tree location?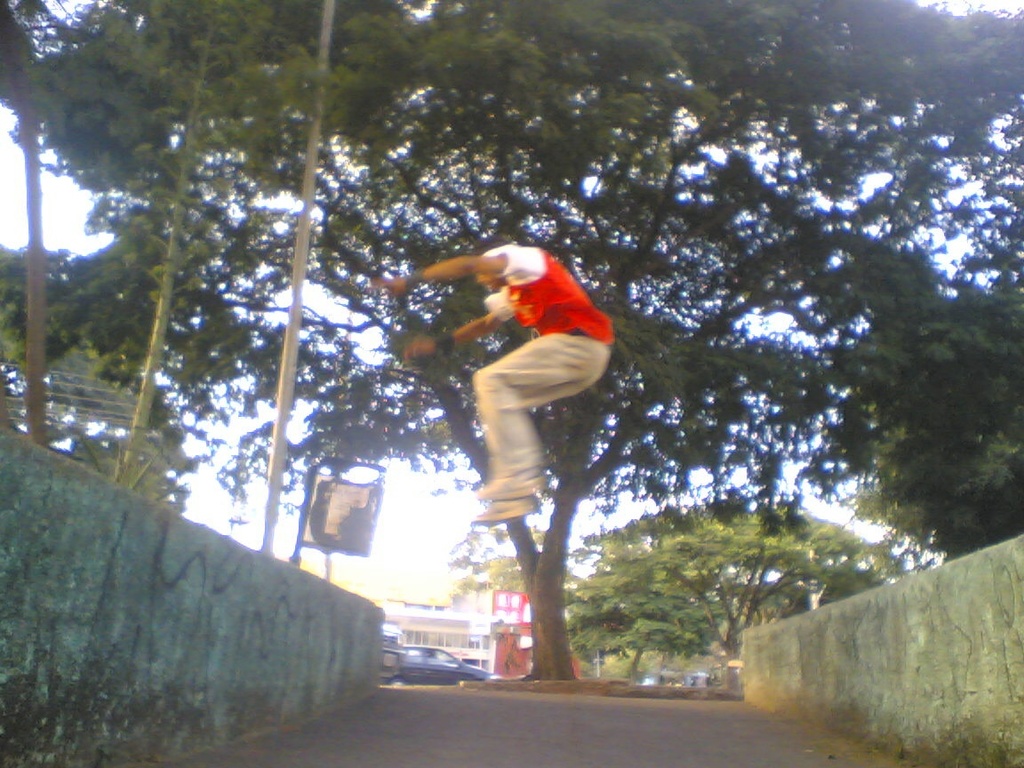
locate(563, 500, 908, 678)
